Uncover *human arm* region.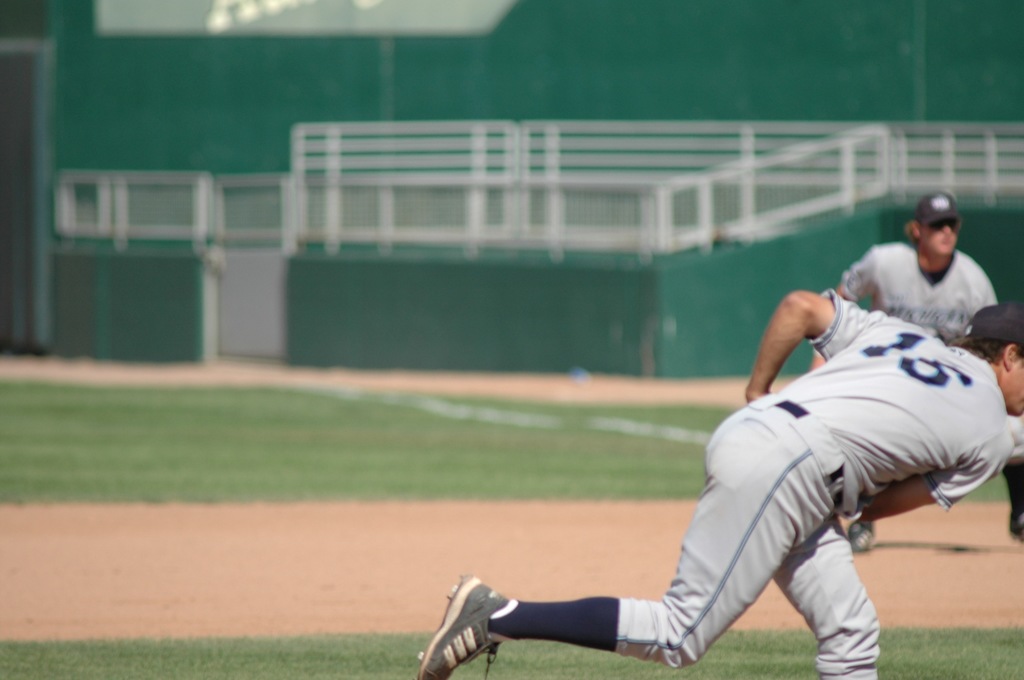
Uncovered: [left=961, top=266, right=999, bottom=315].
